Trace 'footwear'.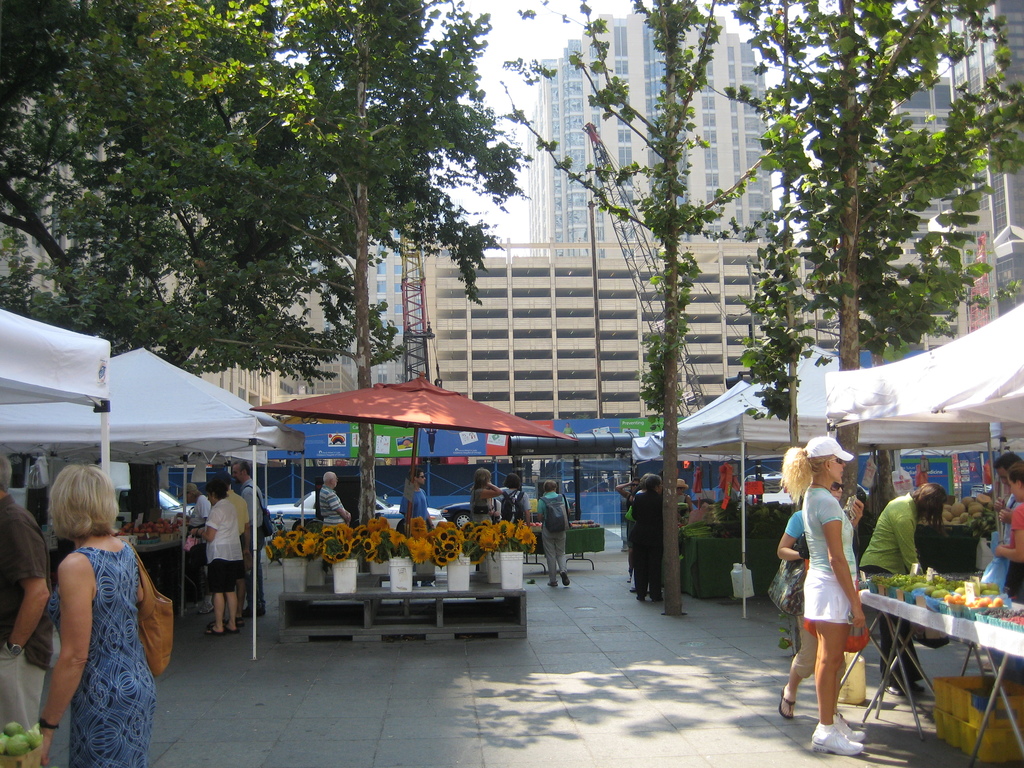
Traced to [636, 595, 646, 598].
